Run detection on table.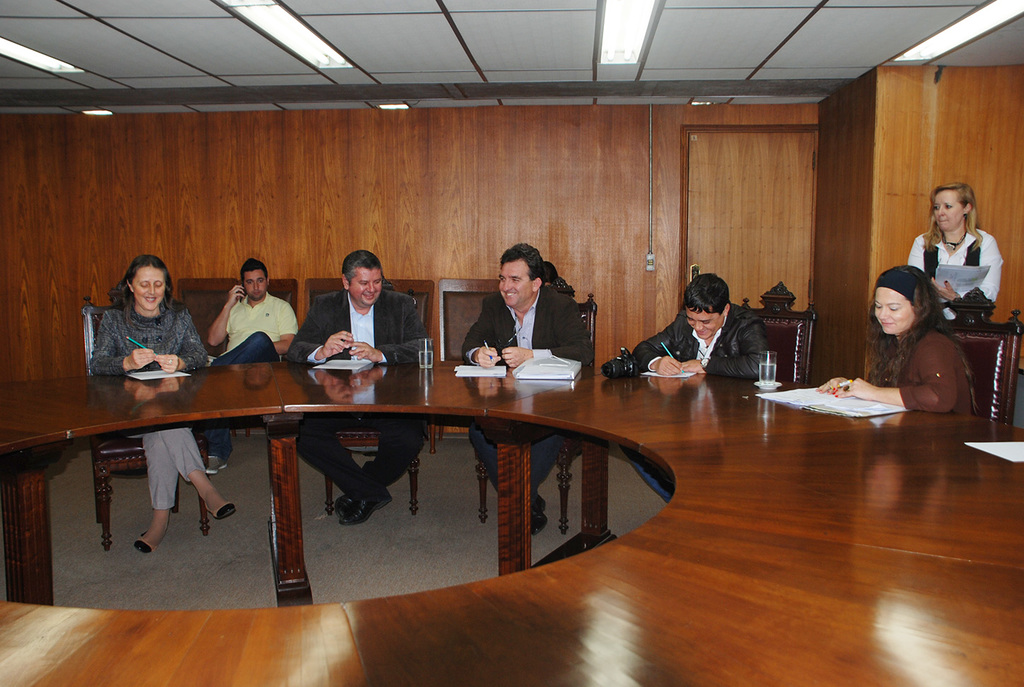
Result: box(0, 355, 1023, 686).
